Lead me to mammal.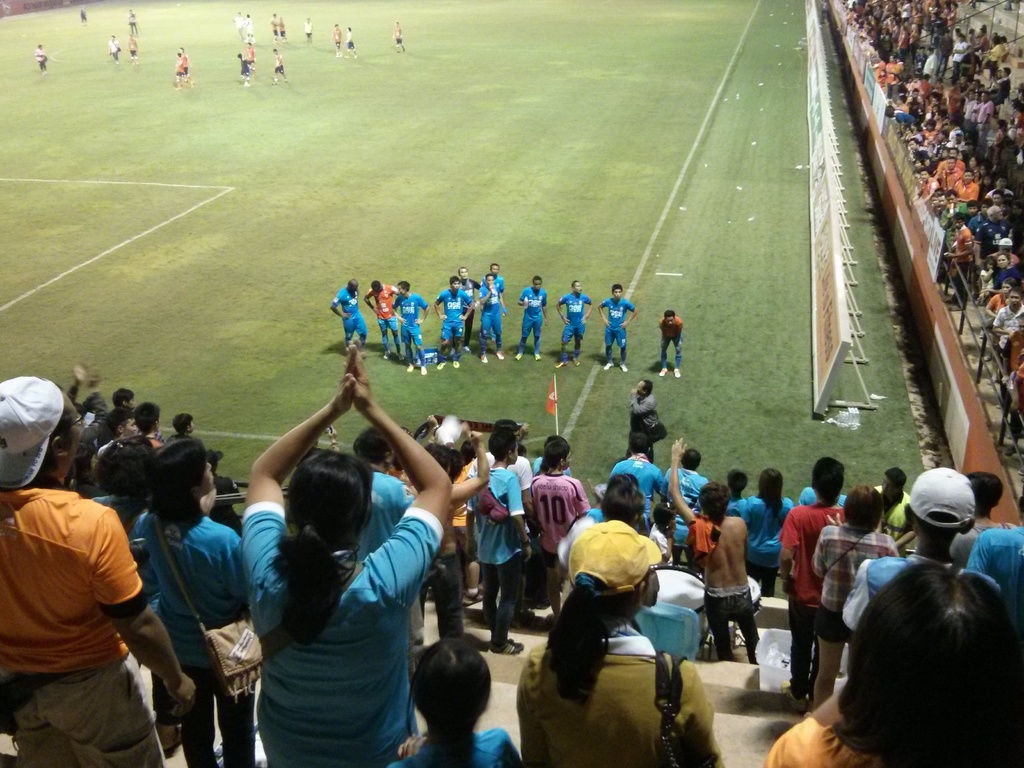
Lead to BBox(393, 280, 433, 373).
